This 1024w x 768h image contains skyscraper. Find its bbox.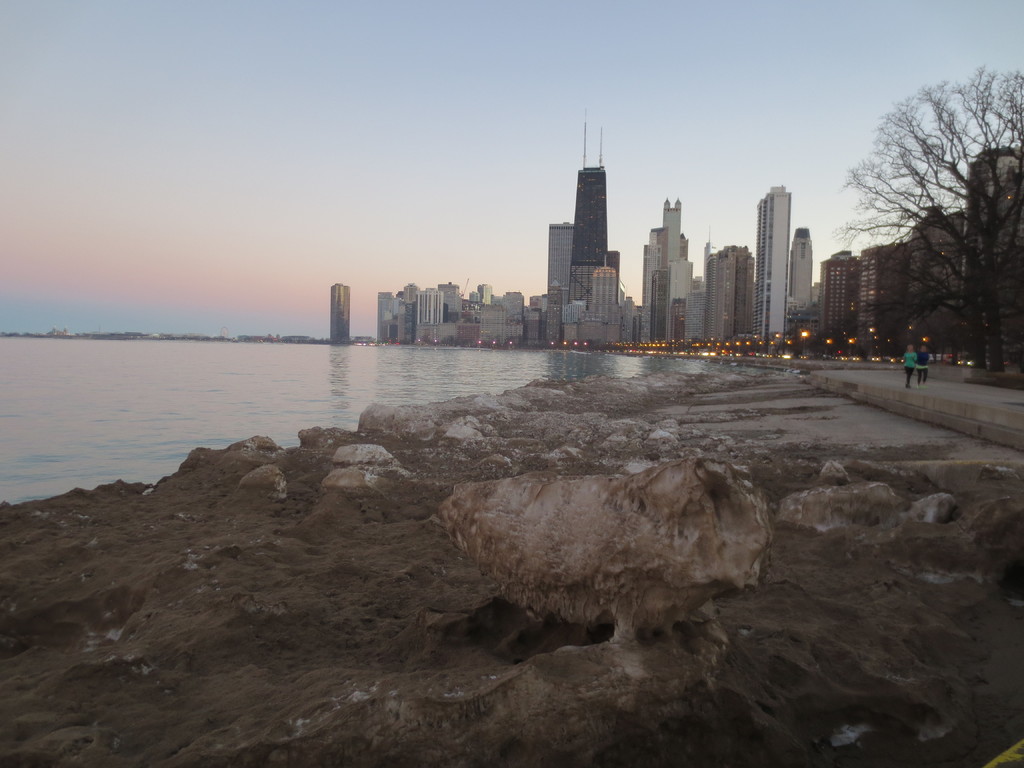
(472, 282, 492, 306).
